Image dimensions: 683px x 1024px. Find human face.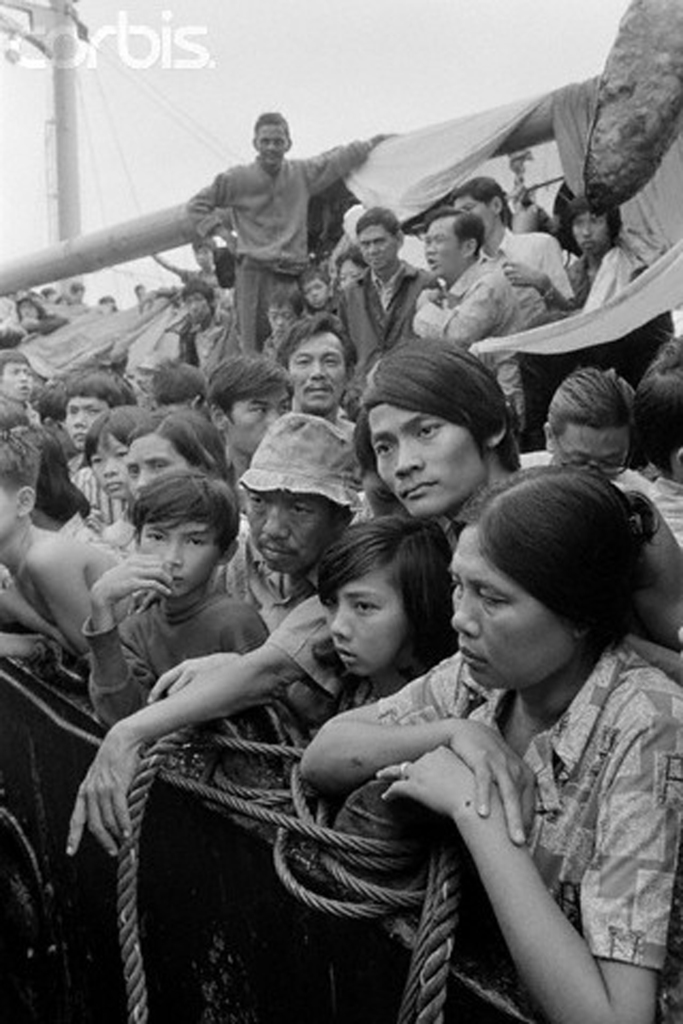
{"left": 91, "top": 421, "right": 139, "bottom": 505}.
